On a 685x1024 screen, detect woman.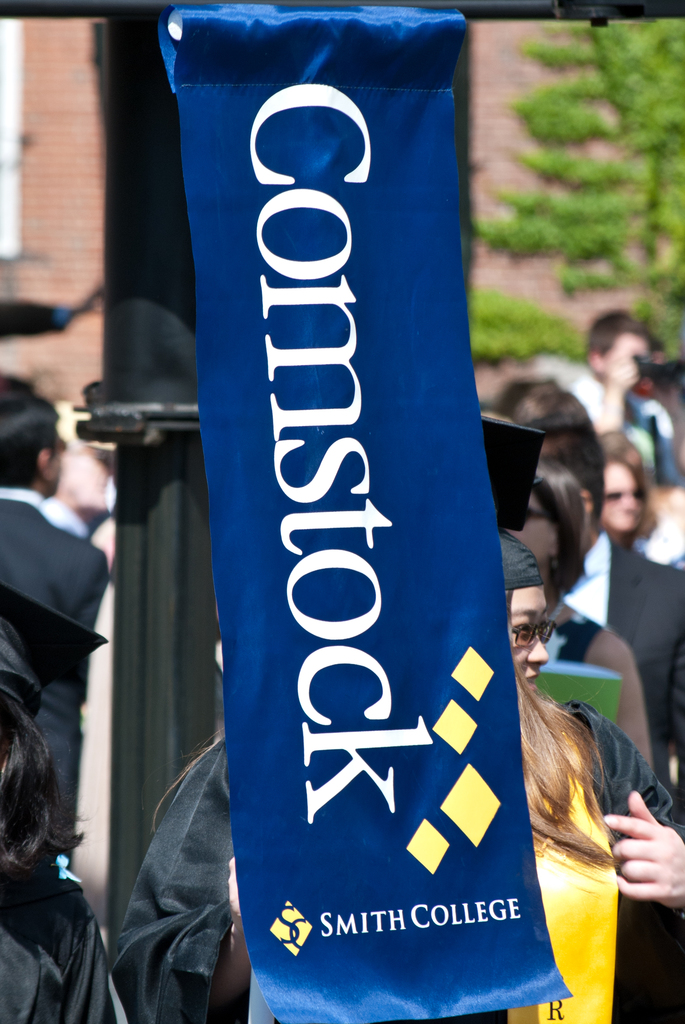
588 422 684 790.
